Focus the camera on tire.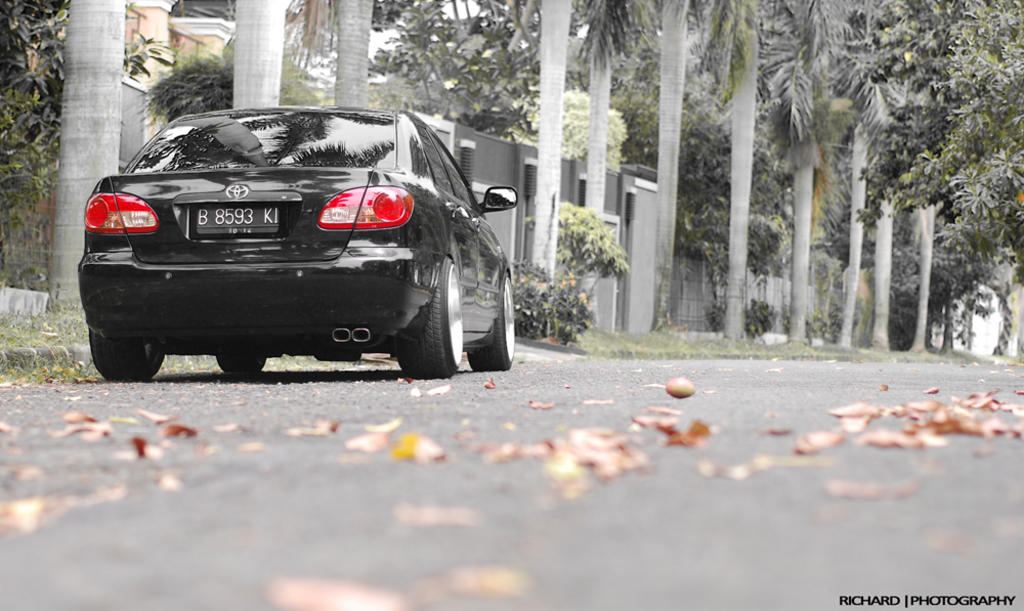
Focus region: 392:254:467:383.
